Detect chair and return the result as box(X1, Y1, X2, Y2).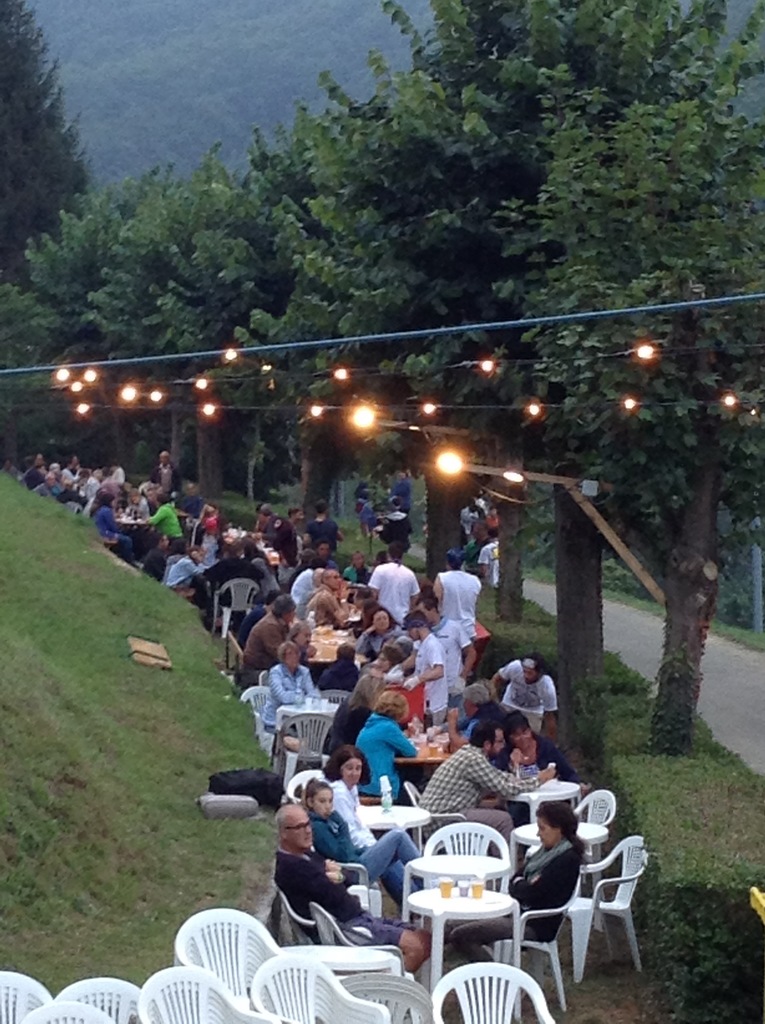
box(279, 767, 328, 811).
